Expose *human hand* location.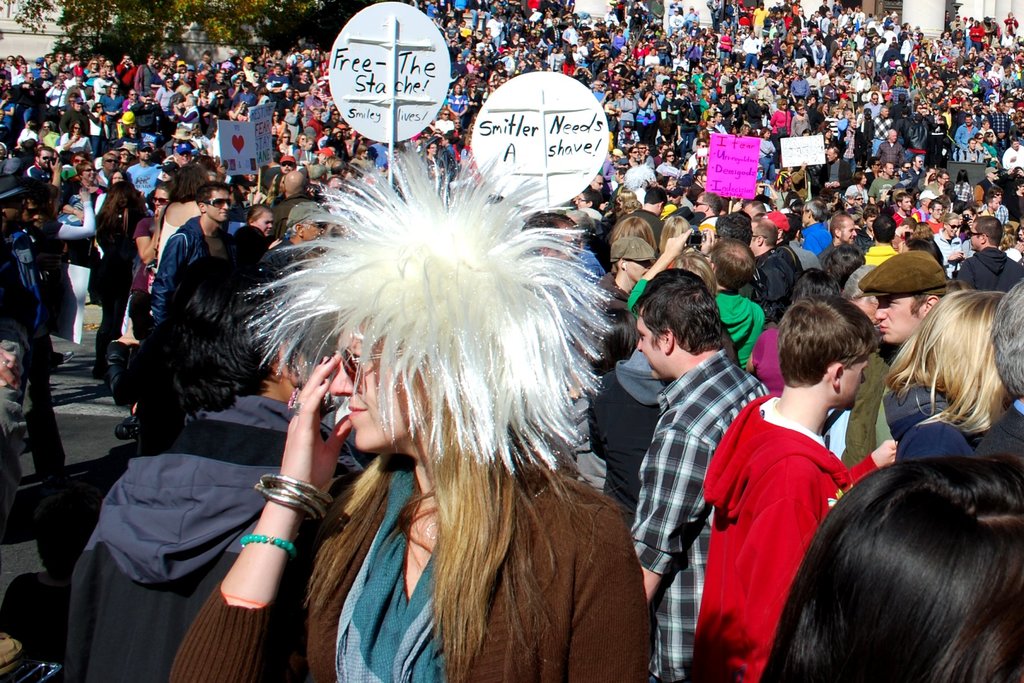
Exposed at left=70, top=132, right=80, bottom=142.
